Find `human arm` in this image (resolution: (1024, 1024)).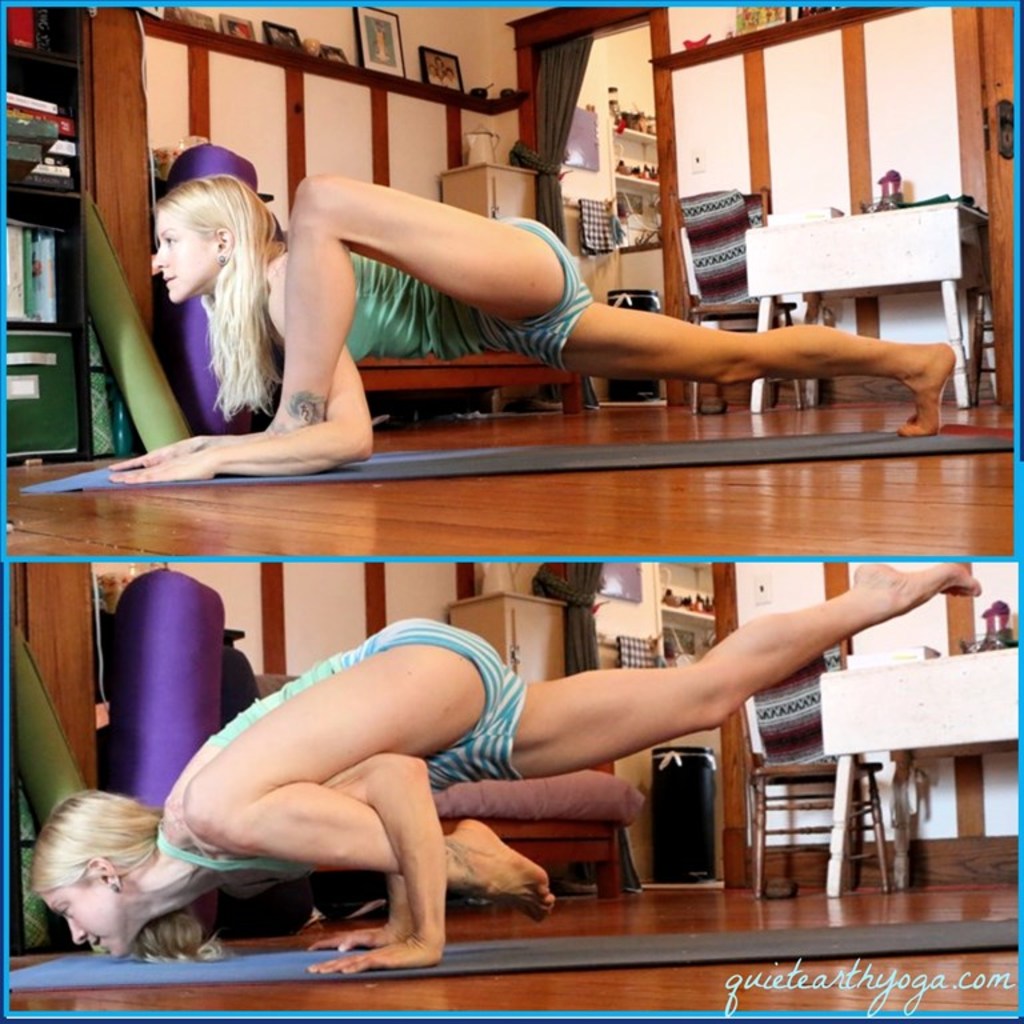
x1=109, y1=429, x2=261, y2=467.
